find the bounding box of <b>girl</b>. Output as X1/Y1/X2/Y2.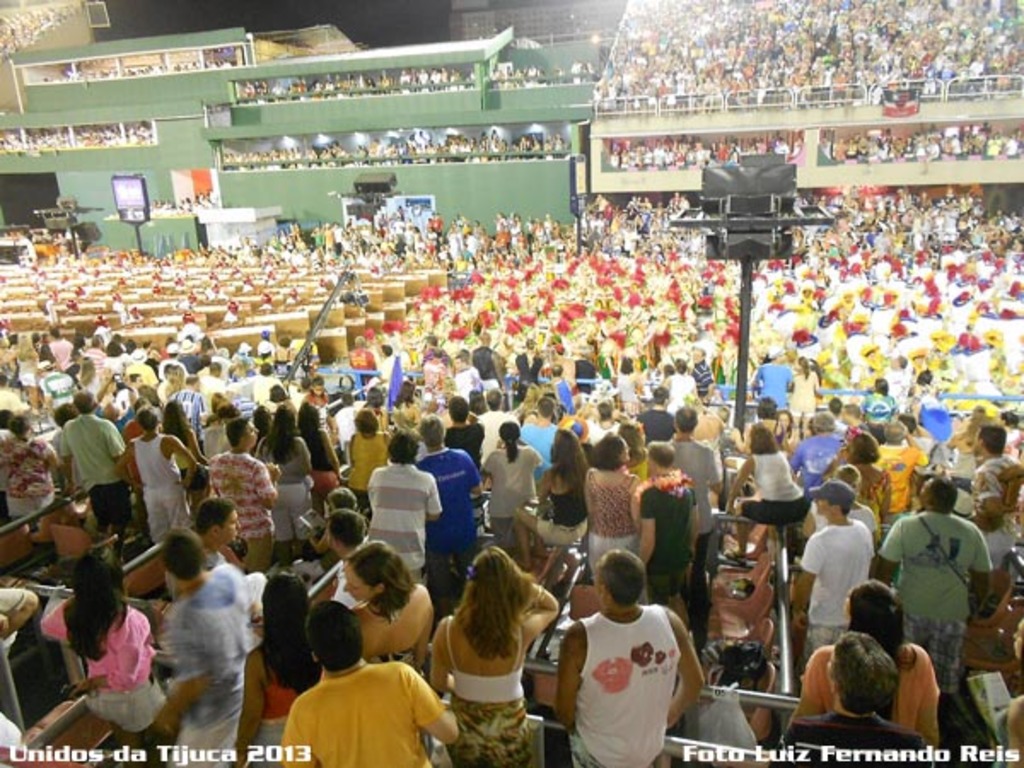
160/399/212/500.
